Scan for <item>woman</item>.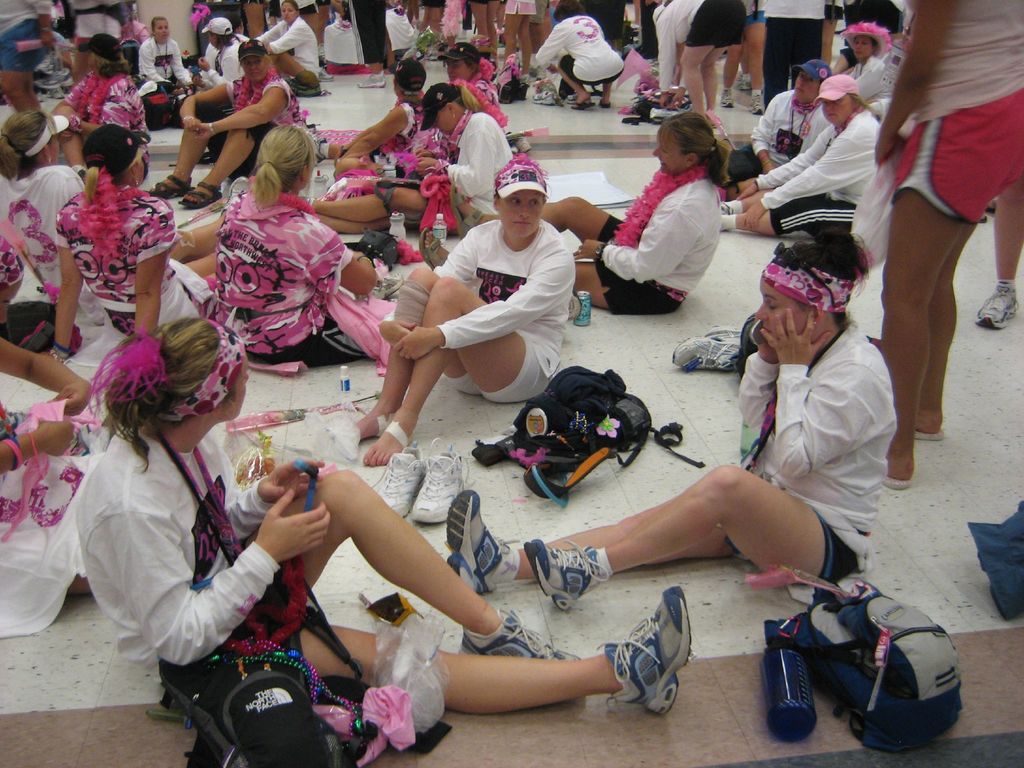
Scan result: crop(301, 74, 515, 239).
